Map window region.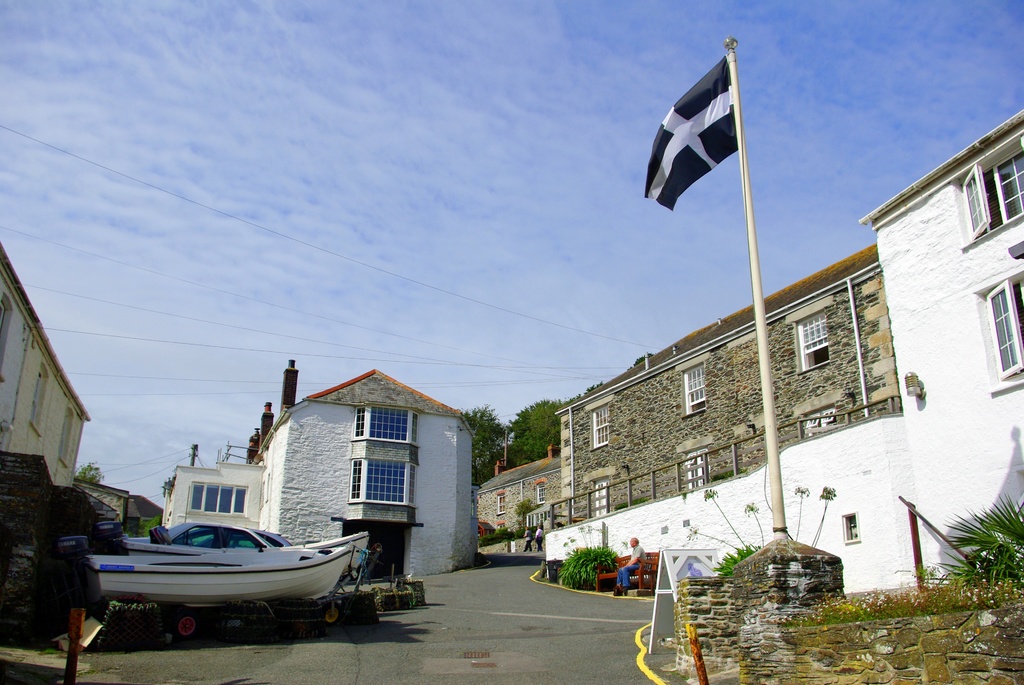
Mapped to (x1=27, y1=360, x2=50, y2=437).
